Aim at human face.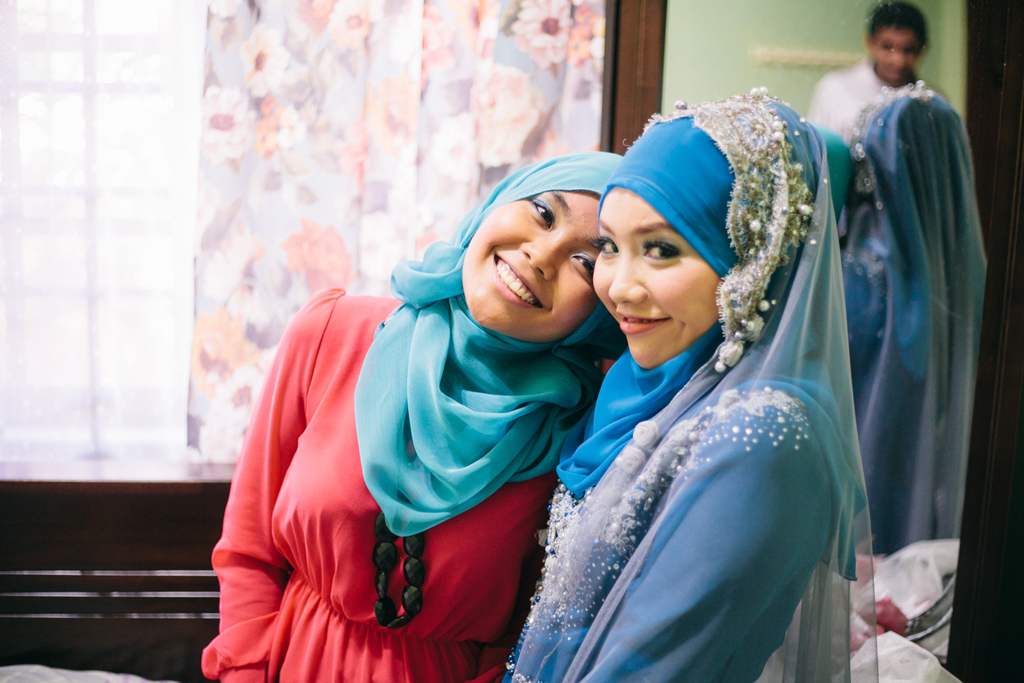
Aimed at (left=872, top=27, right=919, bottom=87).
